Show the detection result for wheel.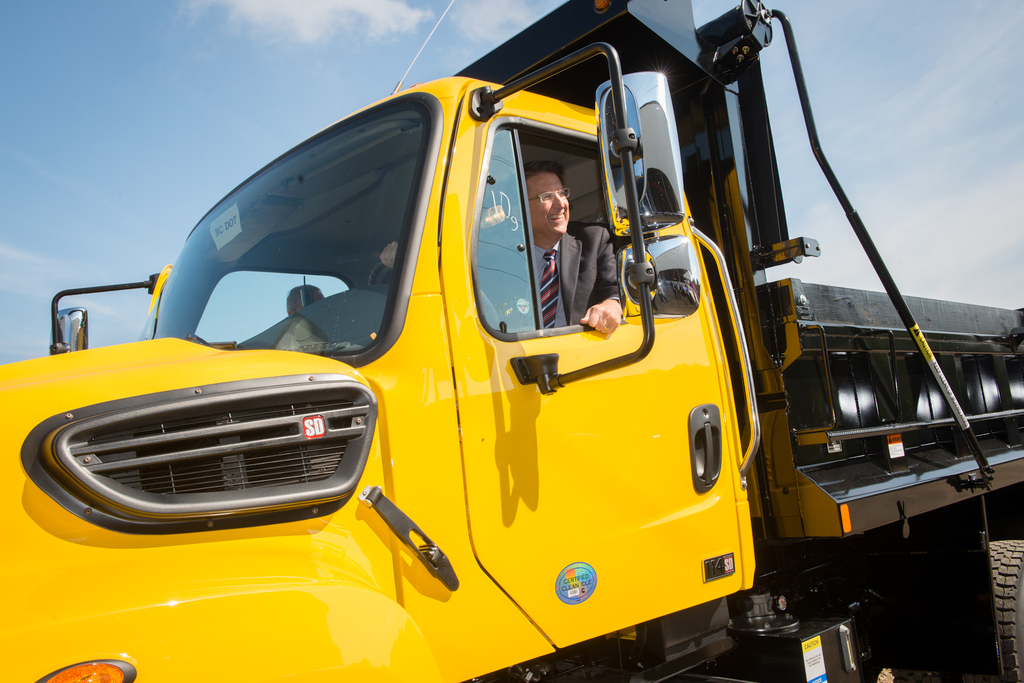
rect(979, 504, 1023, 682).
